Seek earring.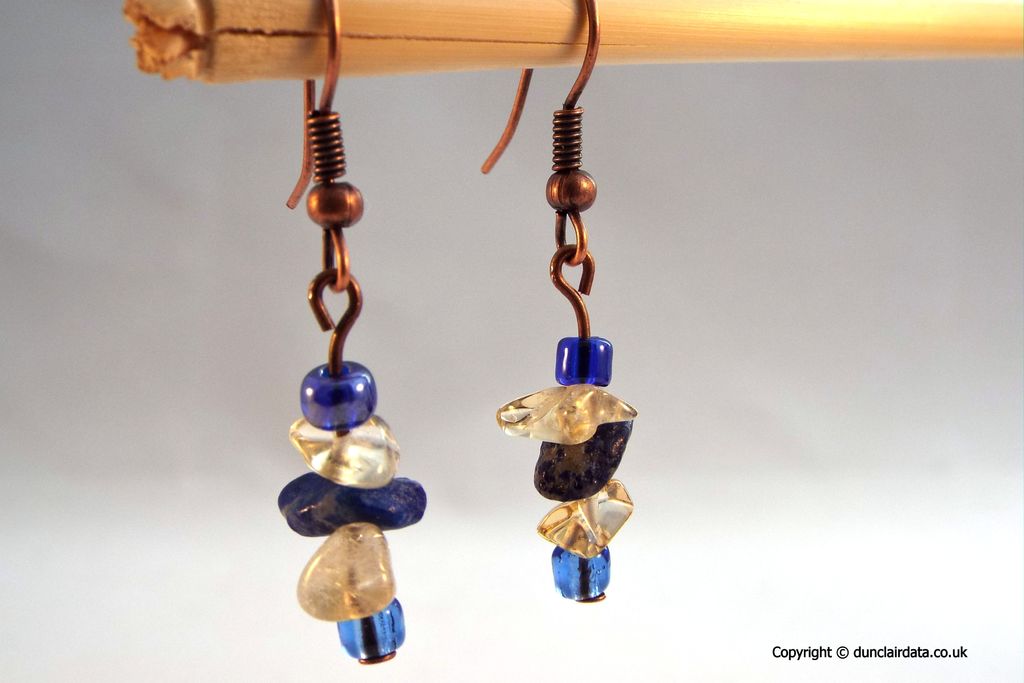
[left=479, top=0, right=640, bottom=602].
